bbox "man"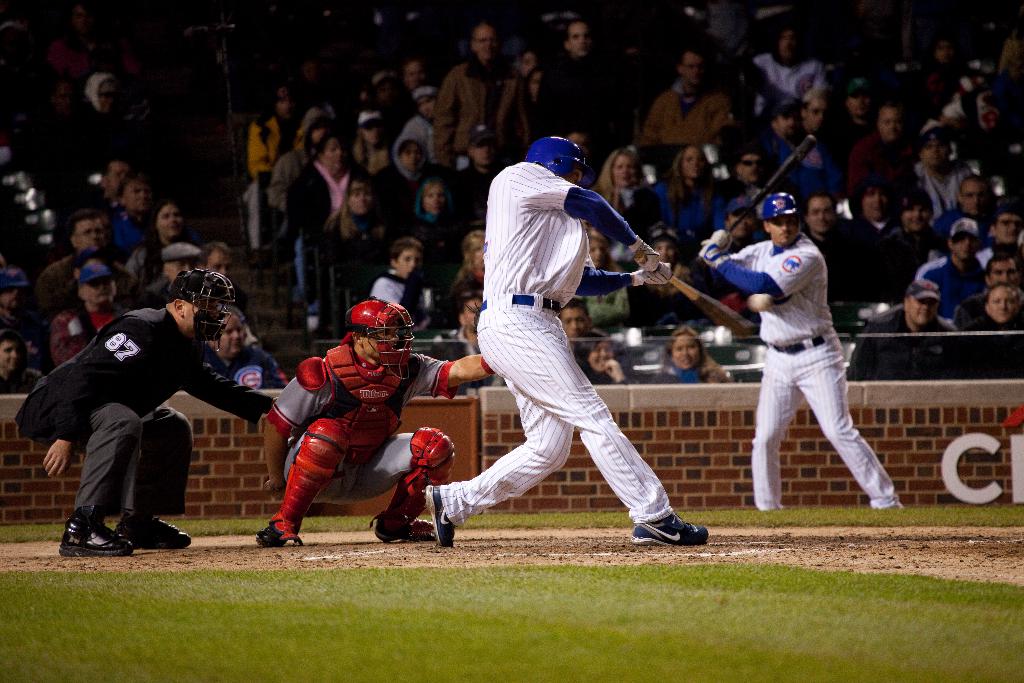
<region>422, 132, 704, 551</region>
